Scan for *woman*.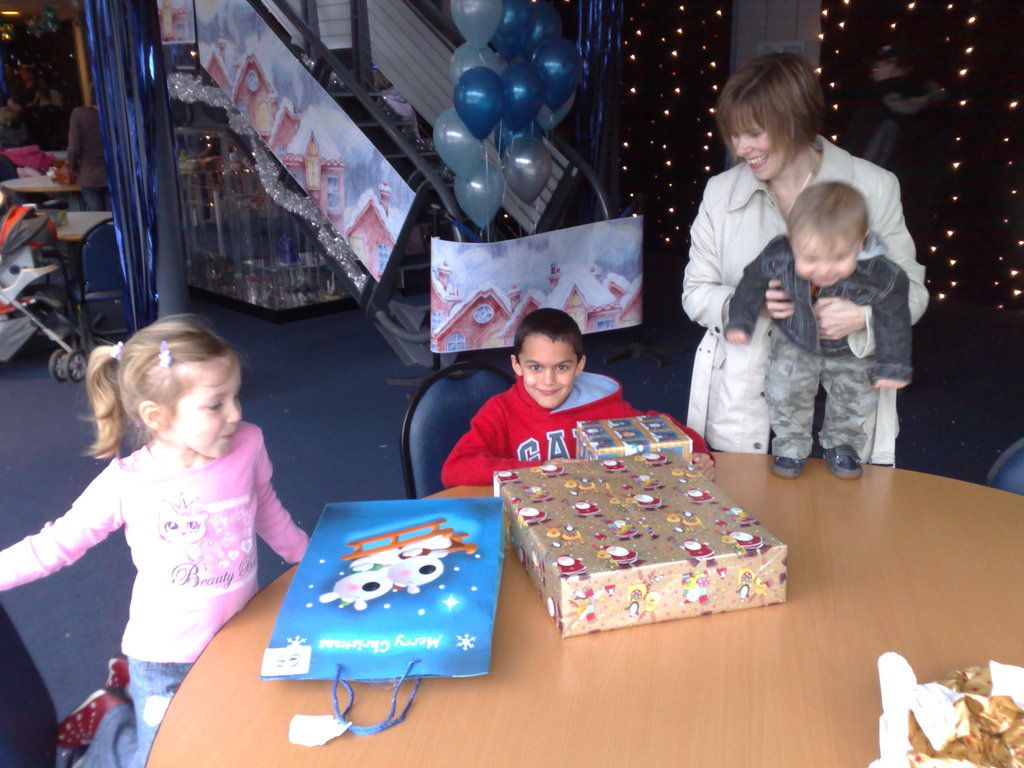
Scan result: 681 52 932 470.
